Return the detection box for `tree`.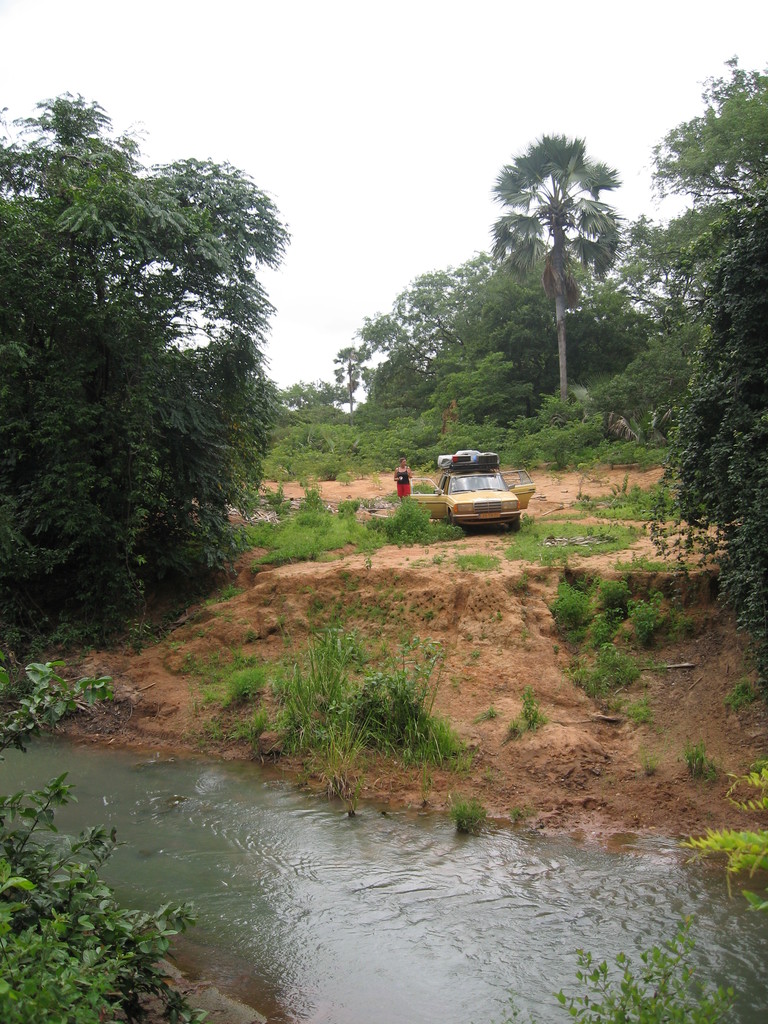
[x1=589, y1=316, x2=699, y2=470].
